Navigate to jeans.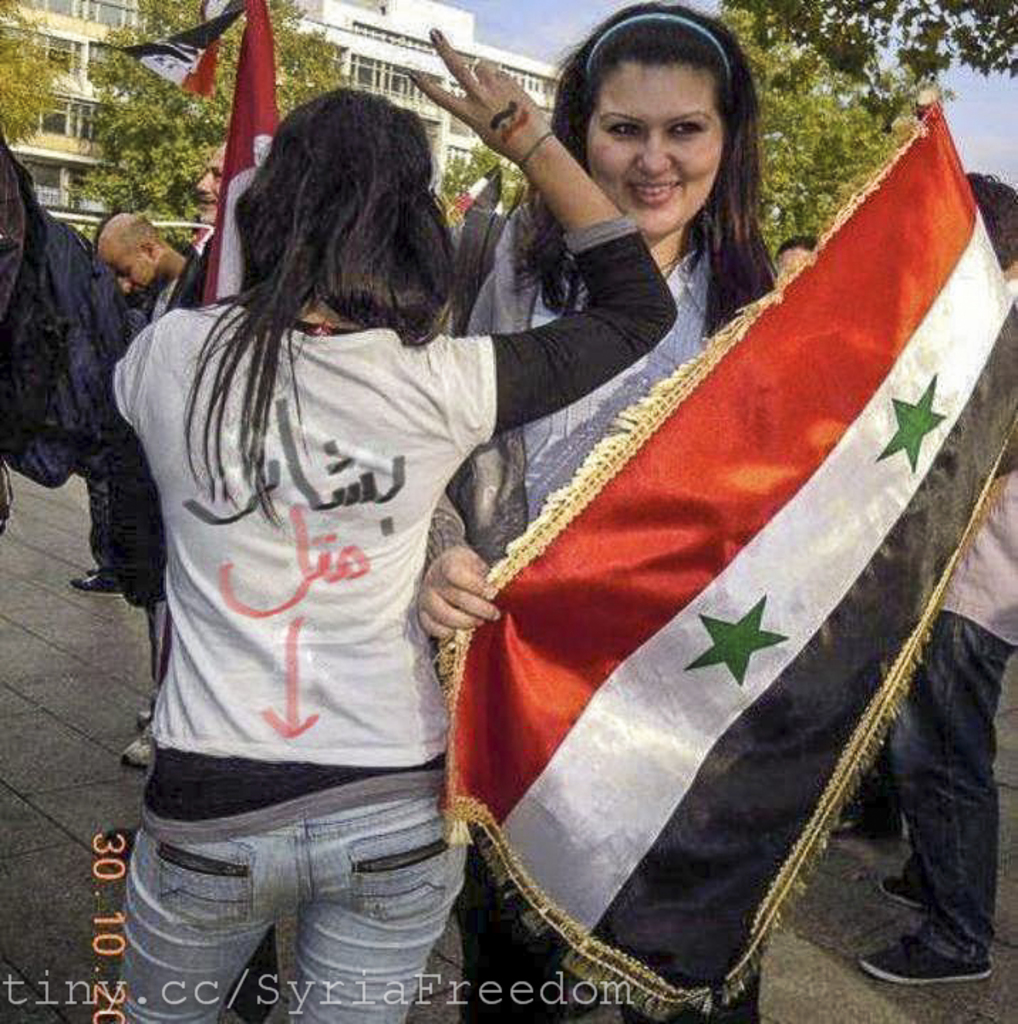
Navigation target: 891,613,1012,969.
